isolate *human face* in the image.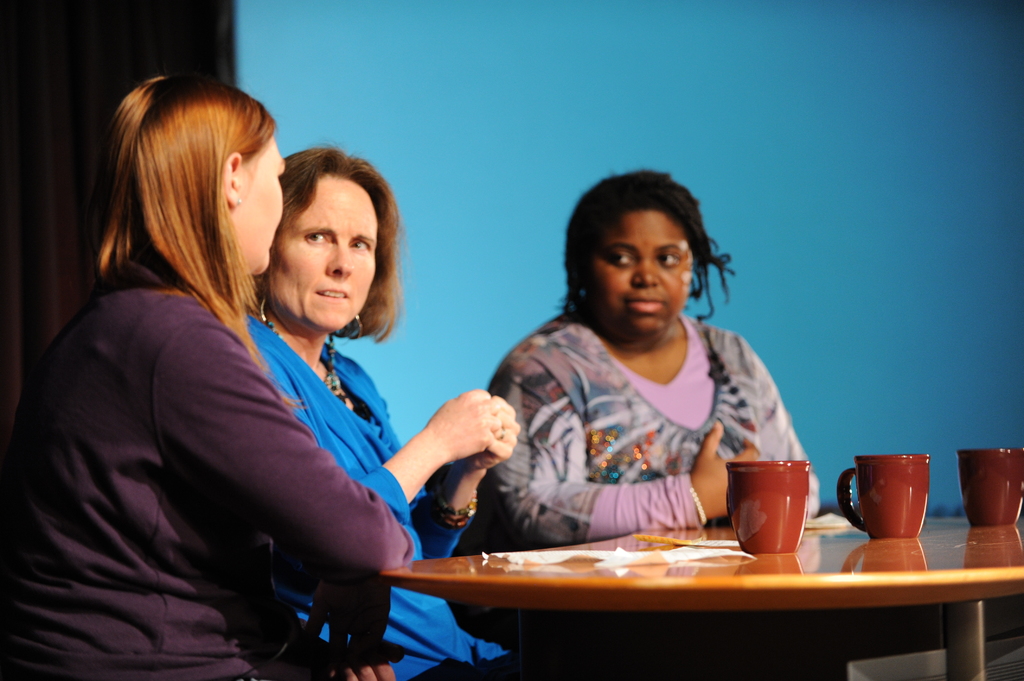
Isolated region: 265,173,379,333.
